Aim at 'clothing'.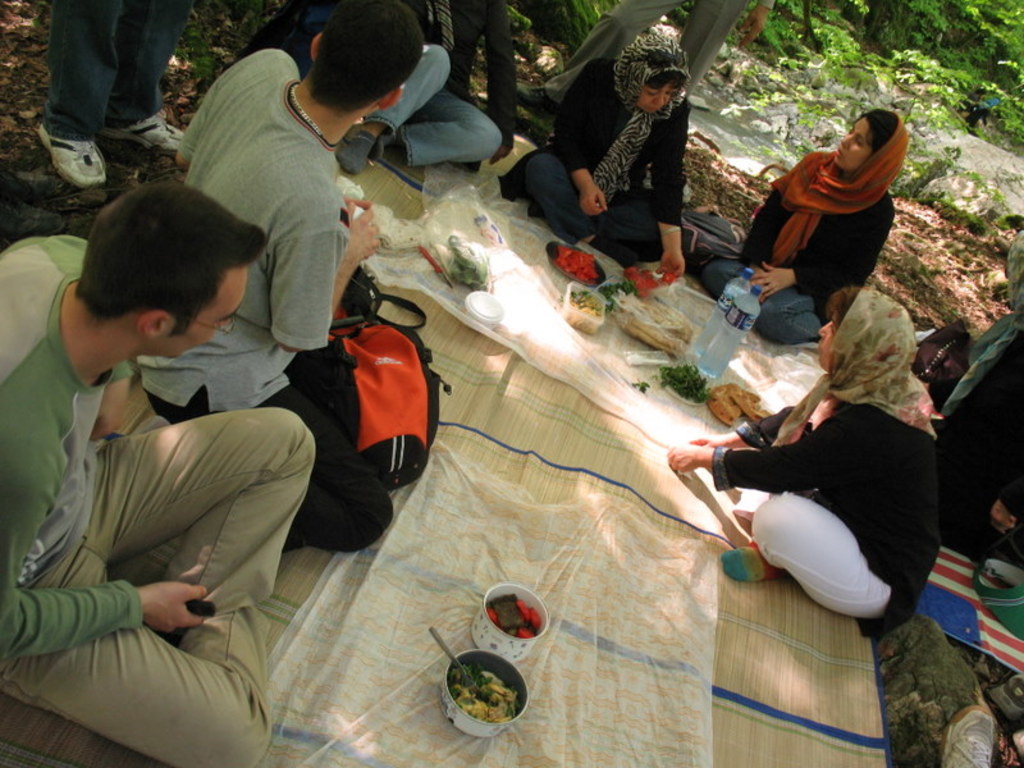
Aimed at 40, 0, 196, 142.
